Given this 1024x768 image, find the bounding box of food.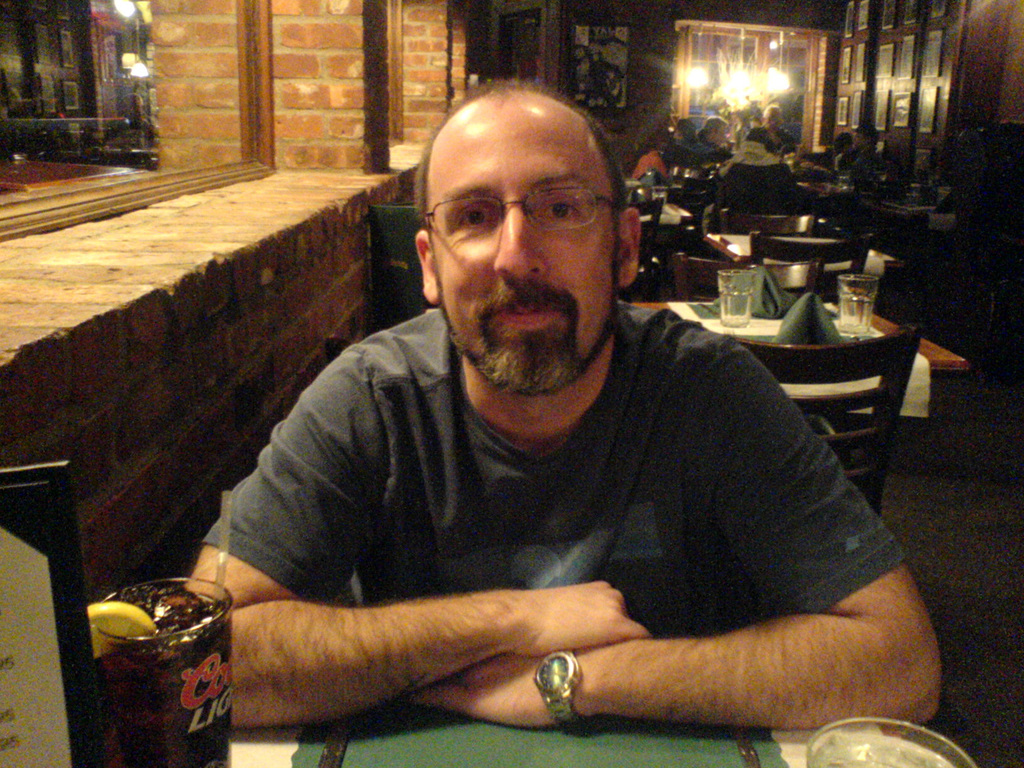
{"left": 88, "top": 599, "right": 157, "bottom": 659}.
